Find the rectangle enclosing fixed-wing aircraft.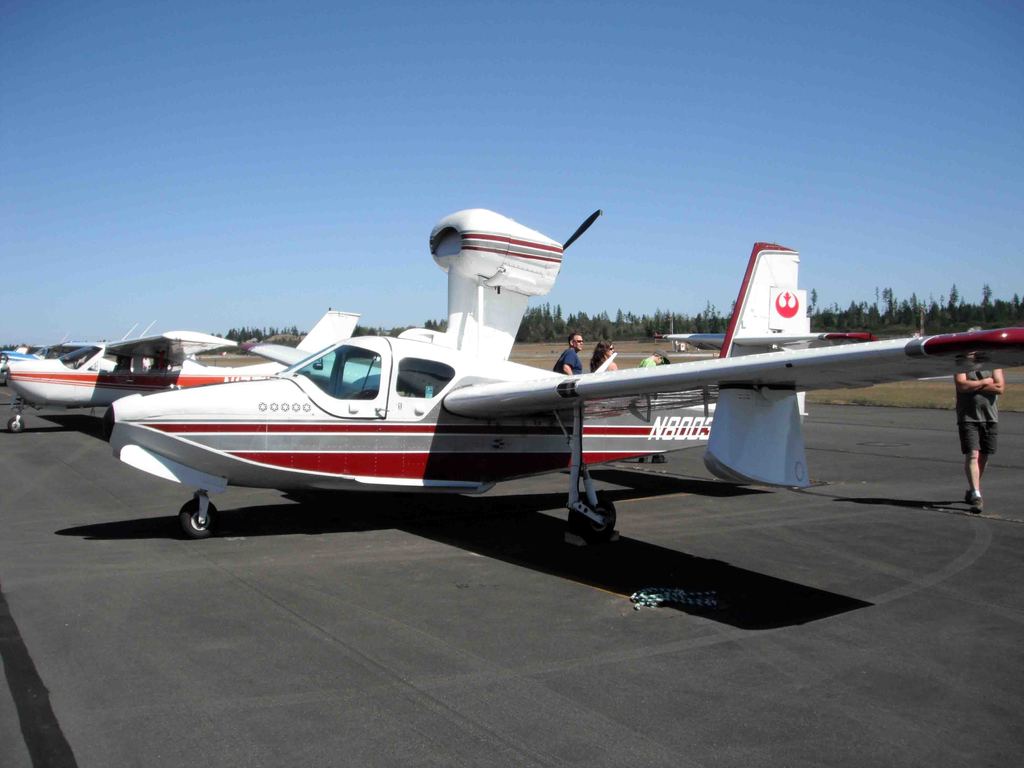
[100, 205, 1023, 548].
